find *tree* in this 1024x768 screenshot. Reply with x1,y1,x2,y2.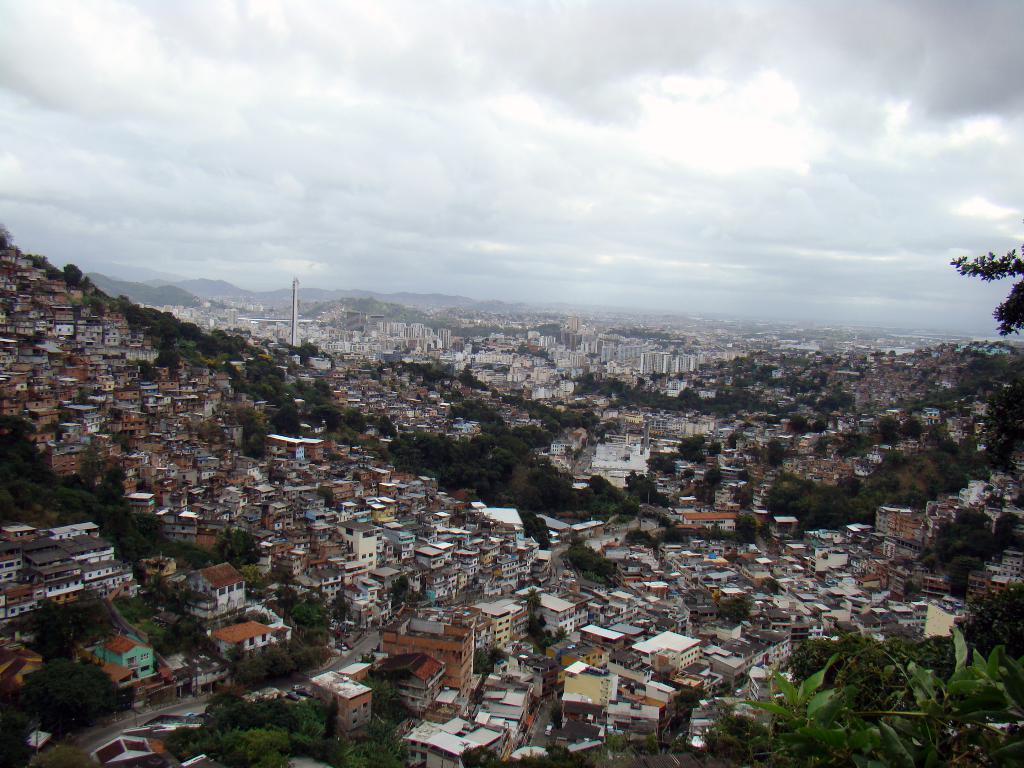
378,416,397,441.
